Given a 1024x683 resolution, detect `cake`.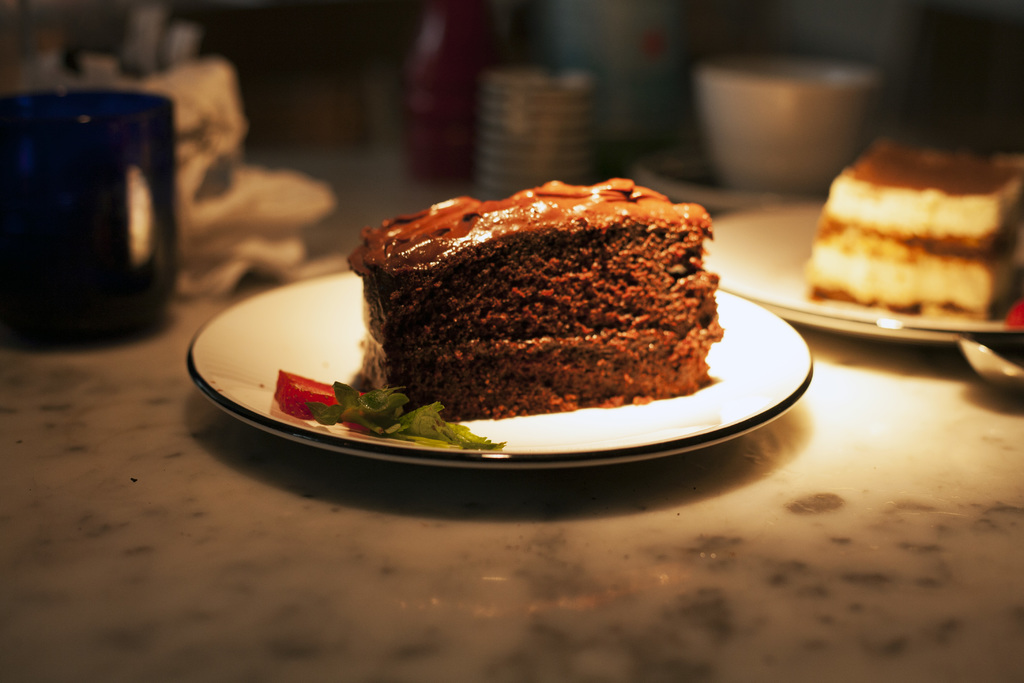
detection(349, 178, 720, 418).
